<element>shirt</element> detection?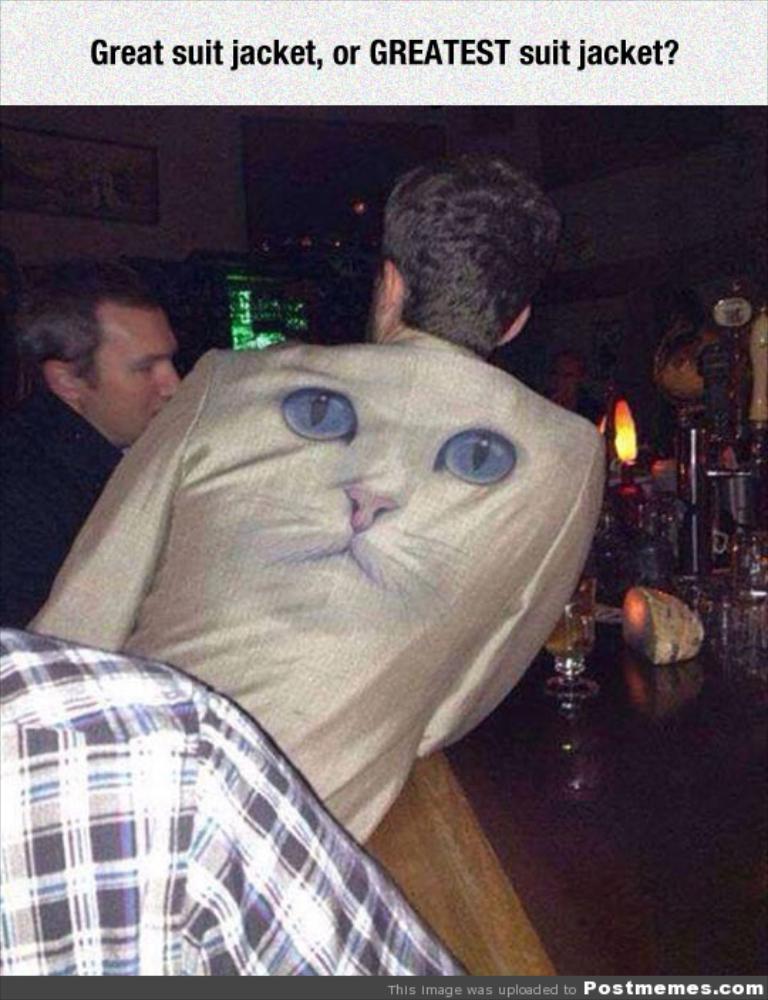
region(0, 610, 505, 989)
